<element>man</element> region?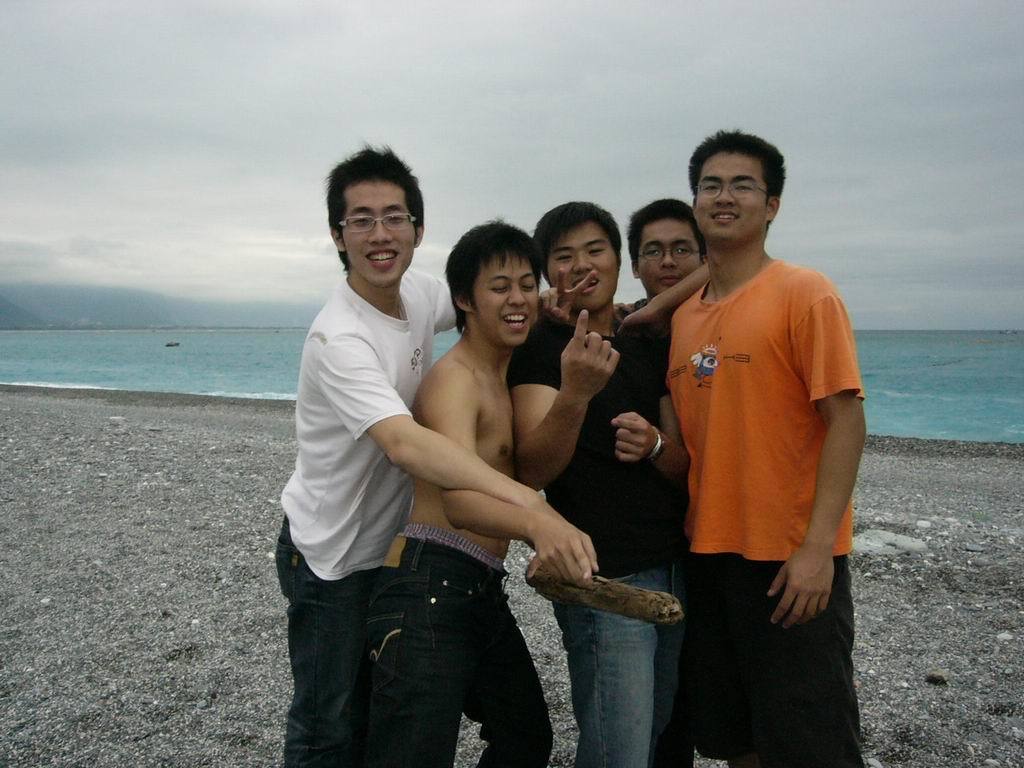
x1=617, y1=197, x2=710, y2=329
